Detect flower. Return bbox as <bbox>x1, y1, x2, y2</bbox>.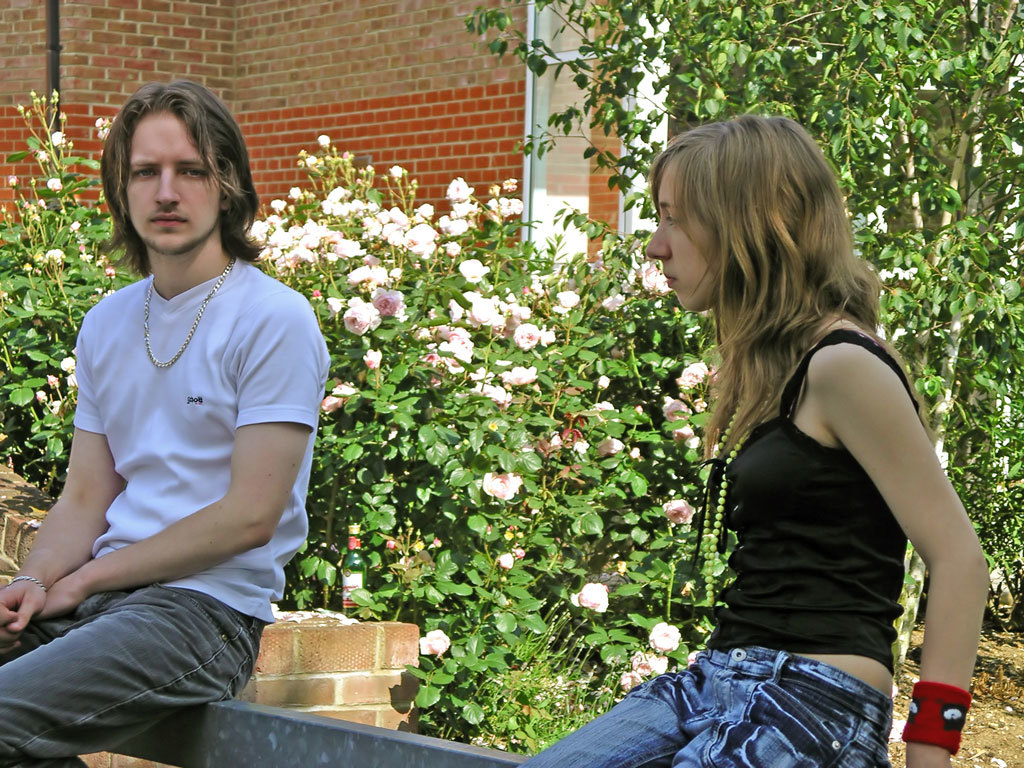
<bbox>600, 438, 627, 457</bbox>.
